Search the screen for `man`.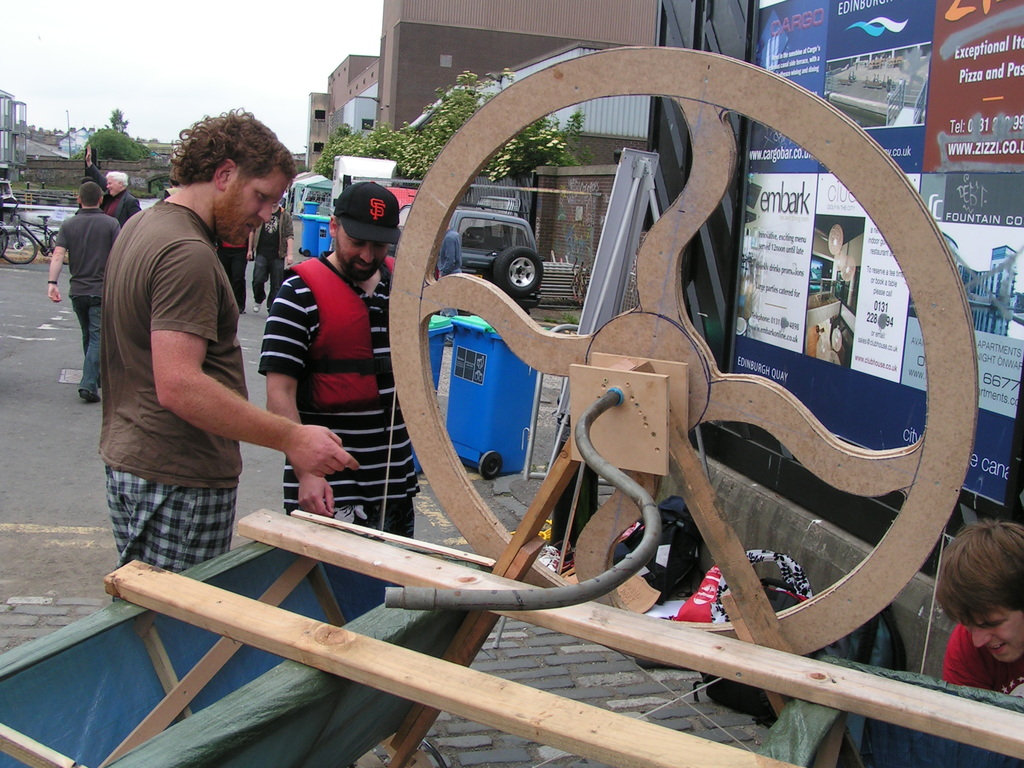
Found at BBox(81, 146, 141, 228).
